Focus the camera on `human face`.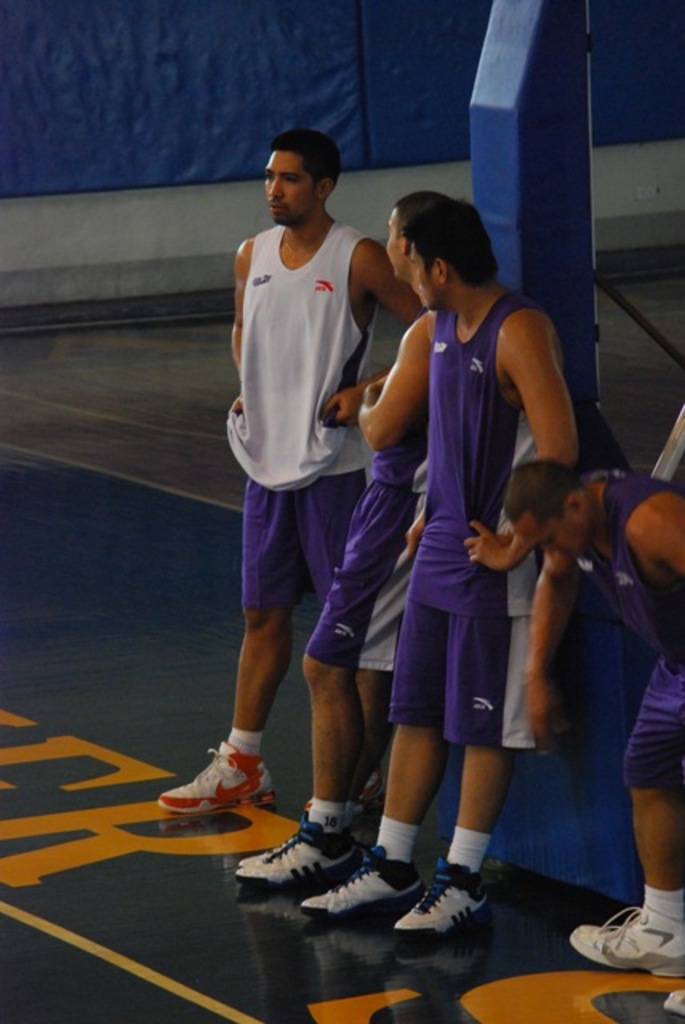
Focus region: <bbox>411, 242, 432, 312</bbox>.
